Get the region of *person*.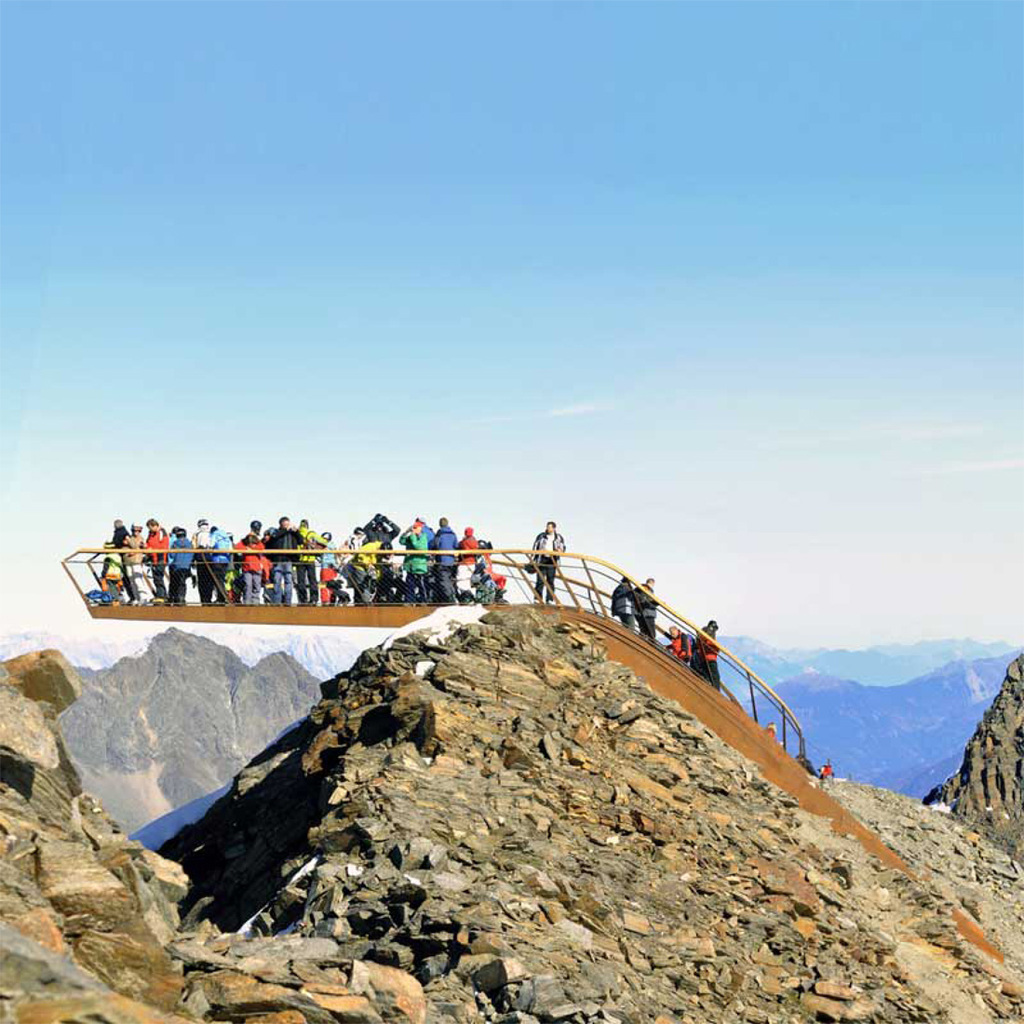
<box>815,761,832,780</box>.
